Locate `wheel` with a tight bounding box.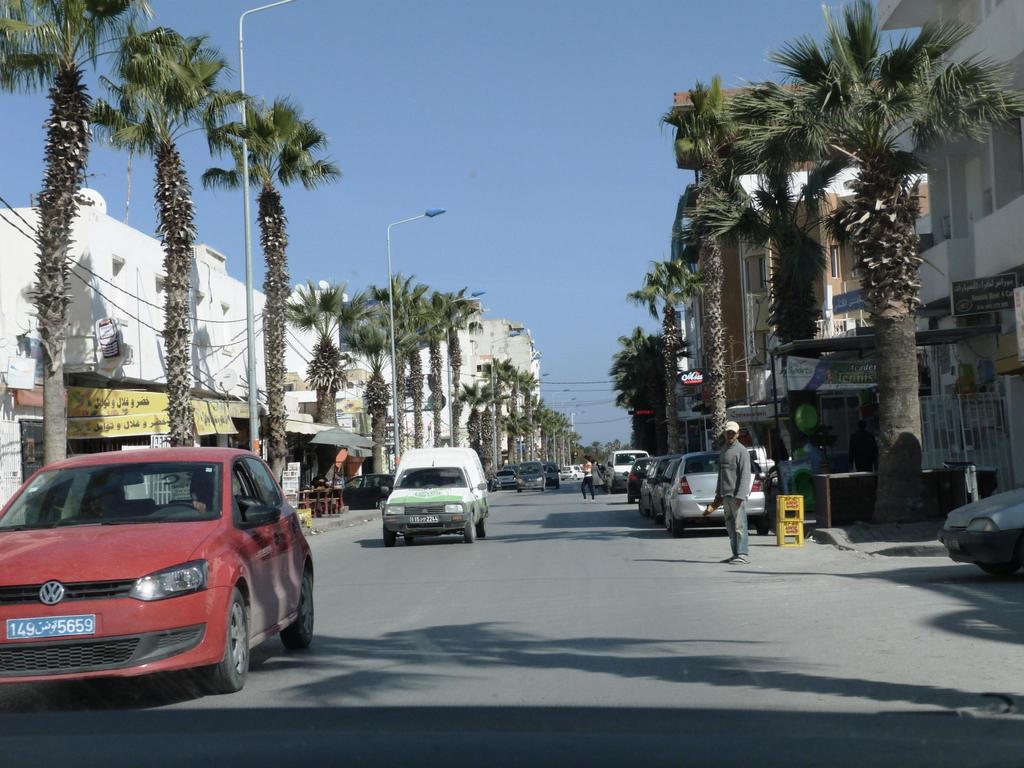
479, 522, 485, 537.
